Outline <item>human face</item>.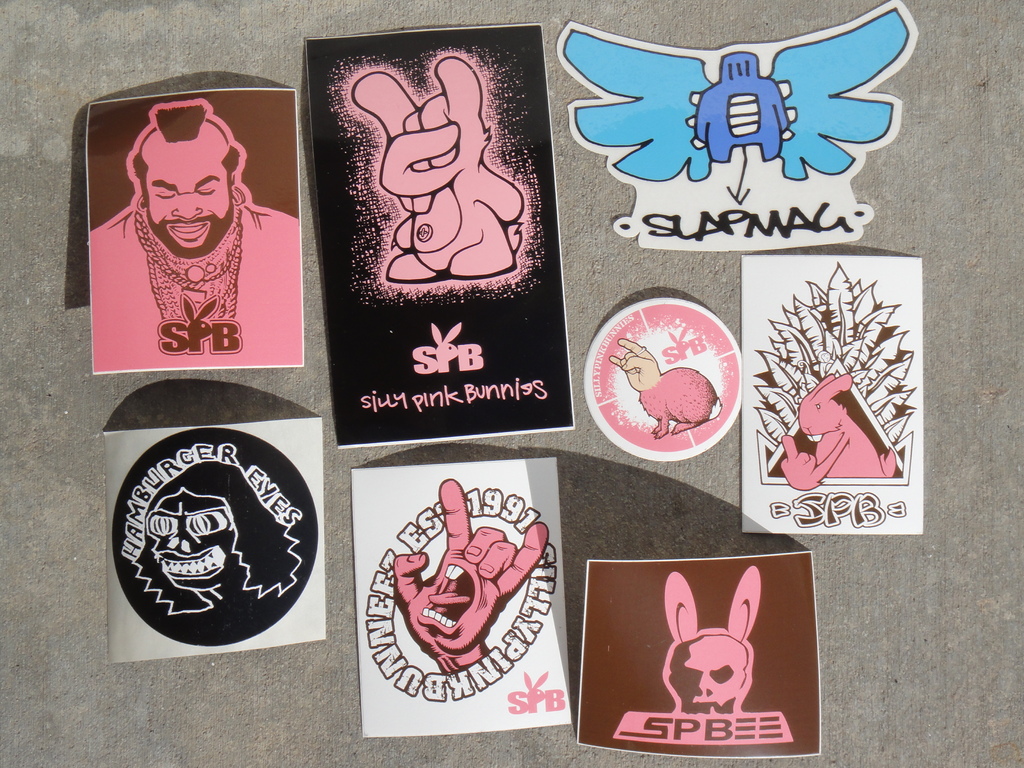
Outline: Rect(144, 148, 230, 257).
